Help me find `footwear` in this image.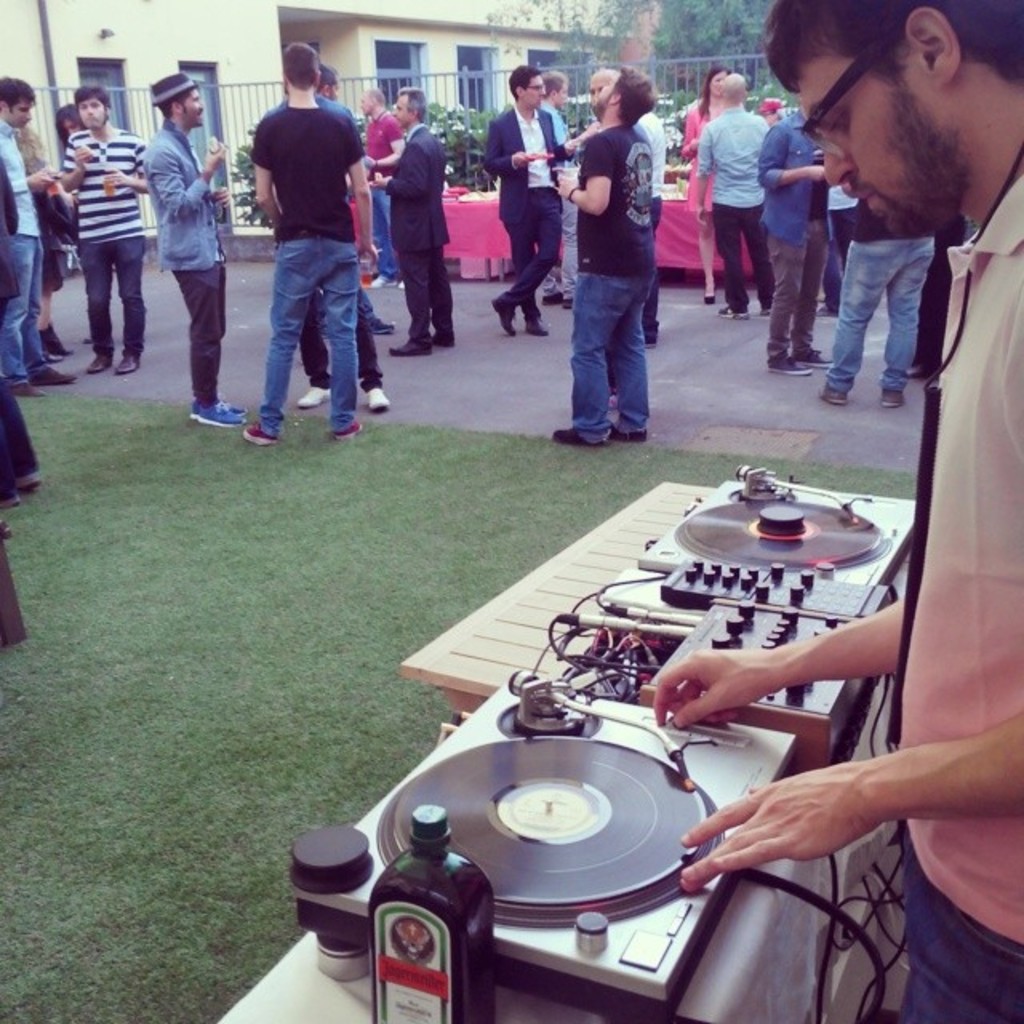
Found it: <box>880,384,907,405</box>.
